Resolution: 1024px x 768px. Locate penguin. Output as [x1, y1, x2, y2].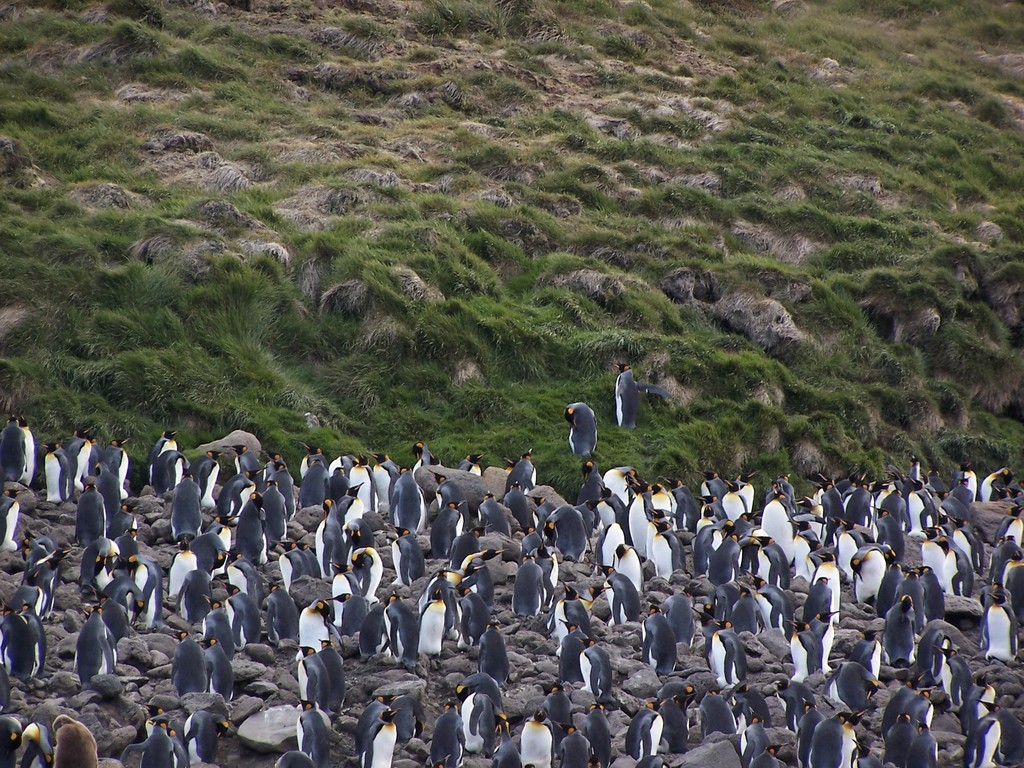
[913, 624, 952, 685].
